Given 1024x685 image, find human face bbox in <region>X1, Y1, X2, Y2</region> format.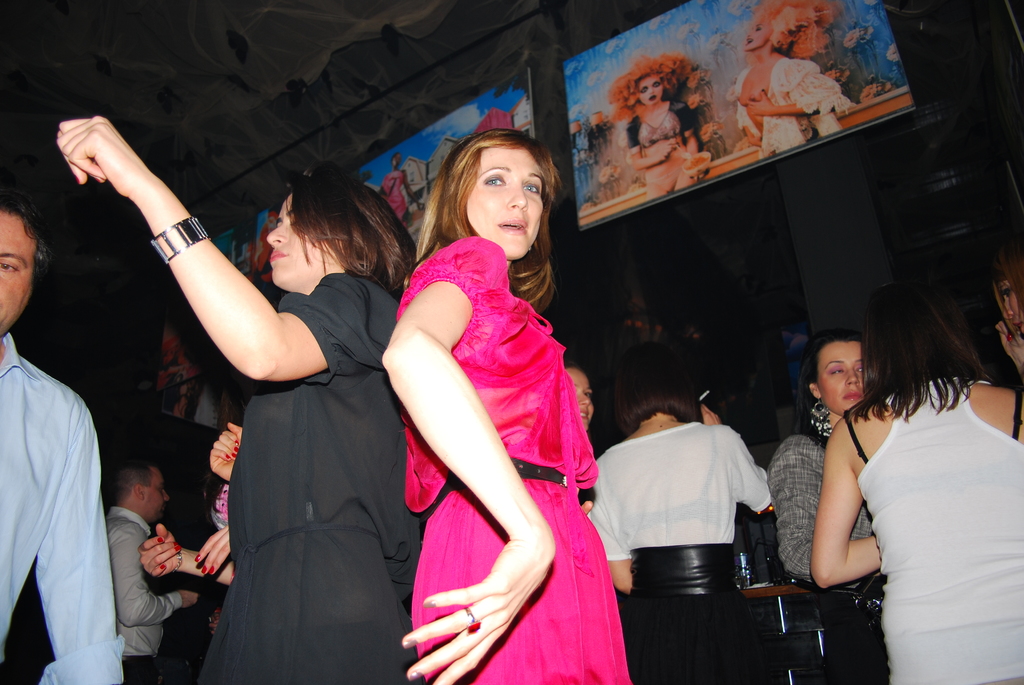
<region>0, 211, 38, 330</region>.
